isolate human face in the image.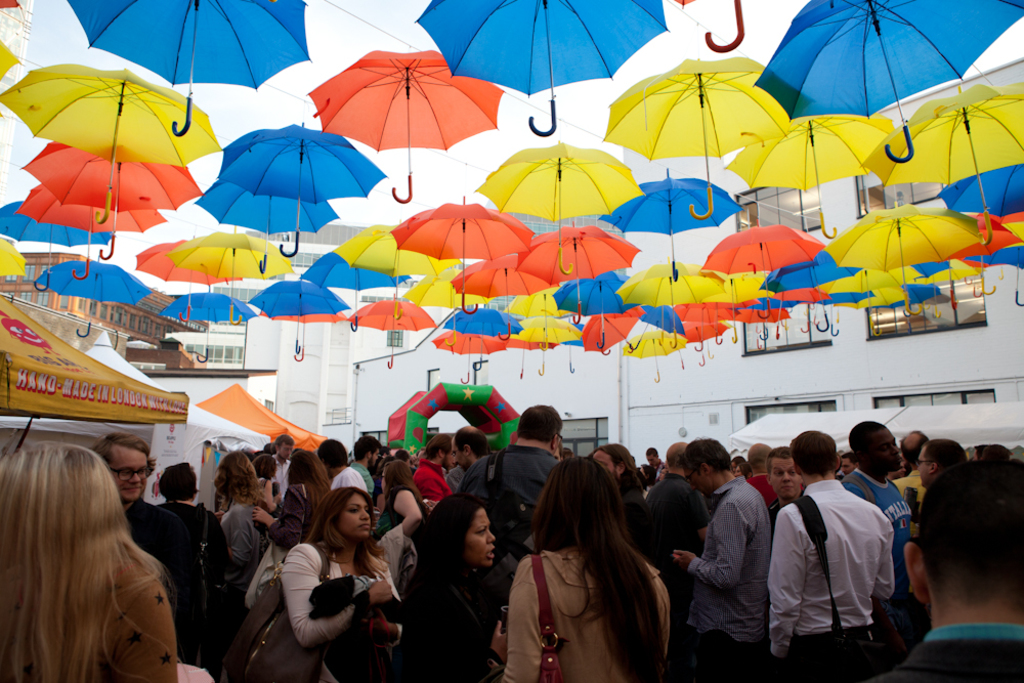
Isolated region: 109,451,147,500.
